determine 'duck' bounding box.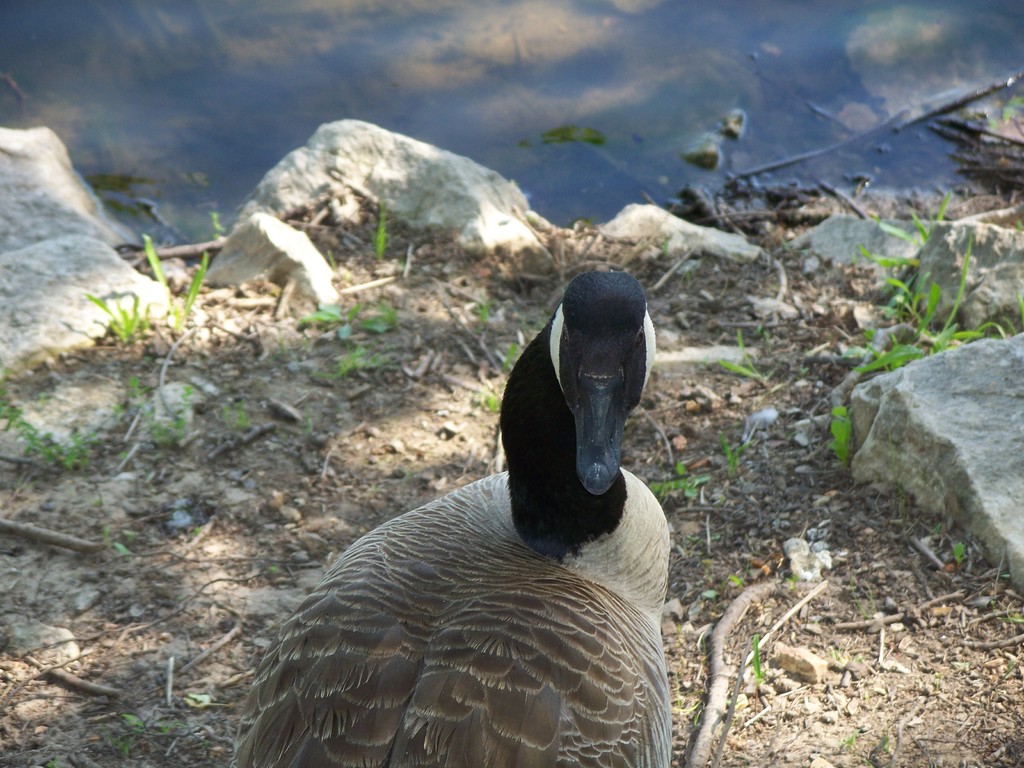
Determined: 227:273:677:767.
